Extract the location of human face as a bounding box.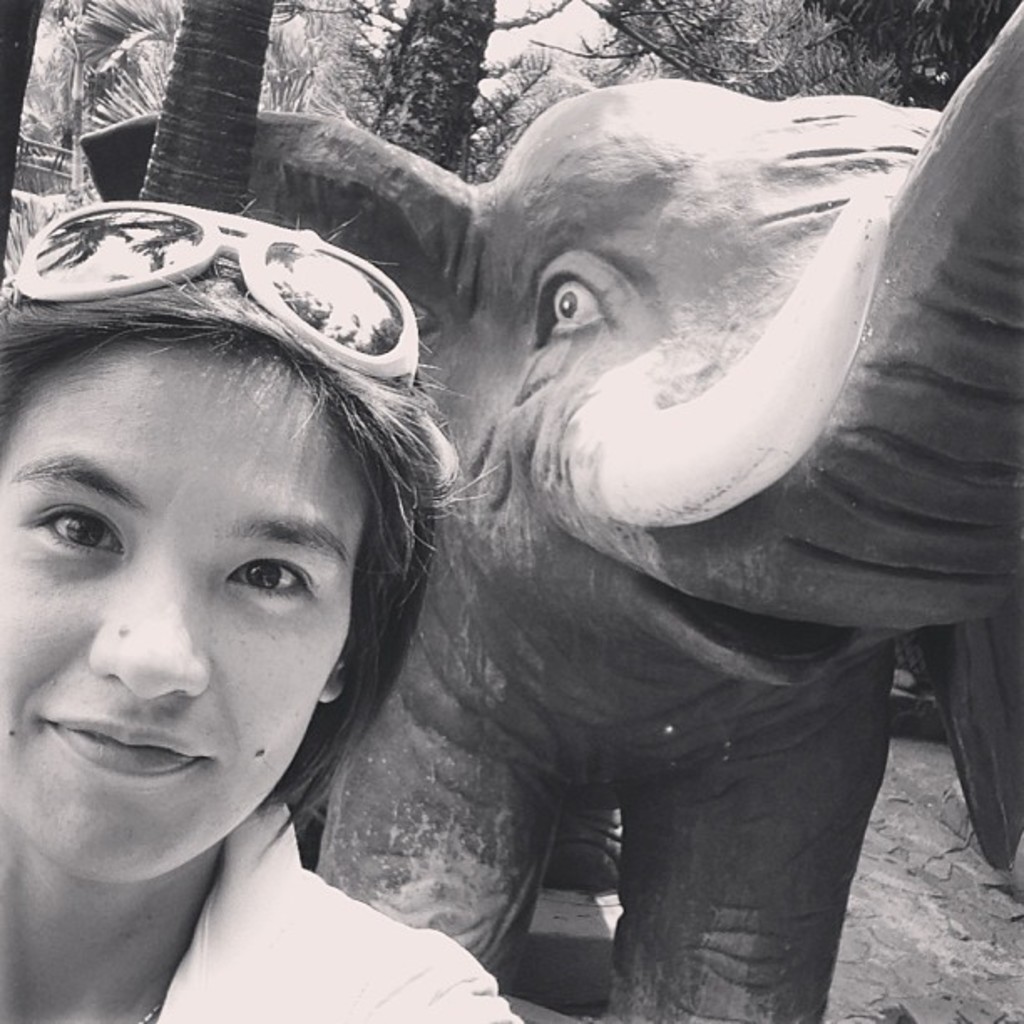
{"left": 0, "top": 350, "right": 375, "bottom": 888}.
